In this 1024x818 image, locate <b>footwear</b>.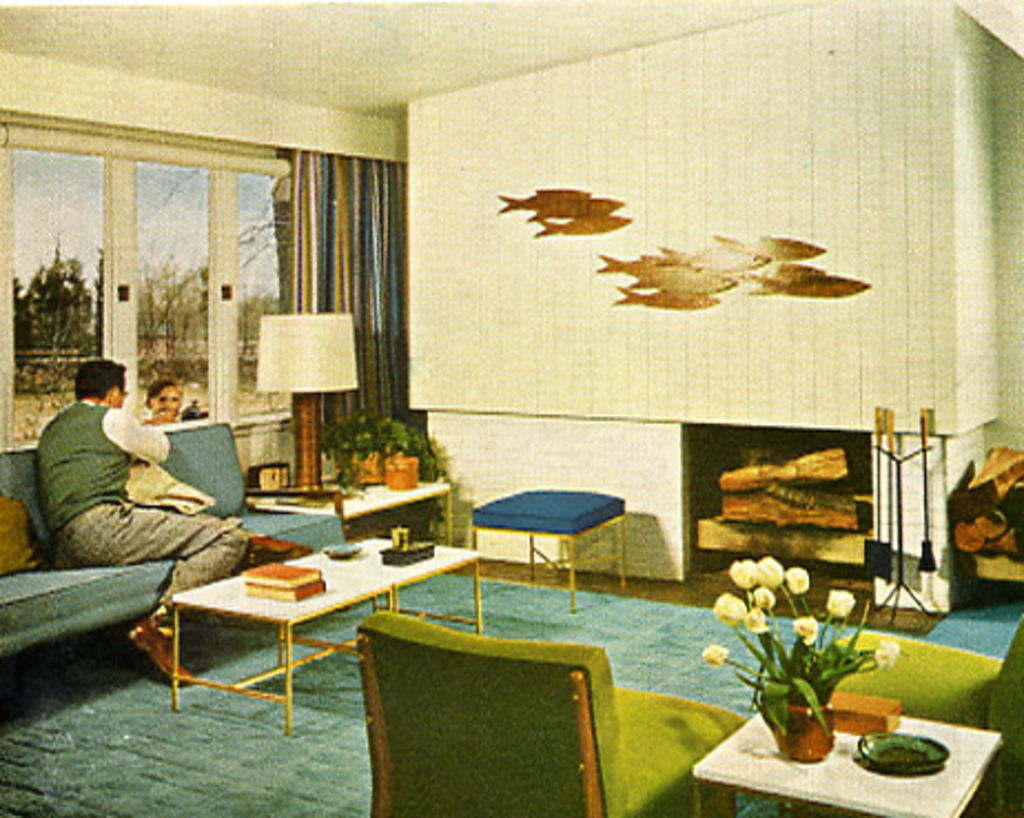
Bounding box: <region>244, 525, 301, 565</region>.
